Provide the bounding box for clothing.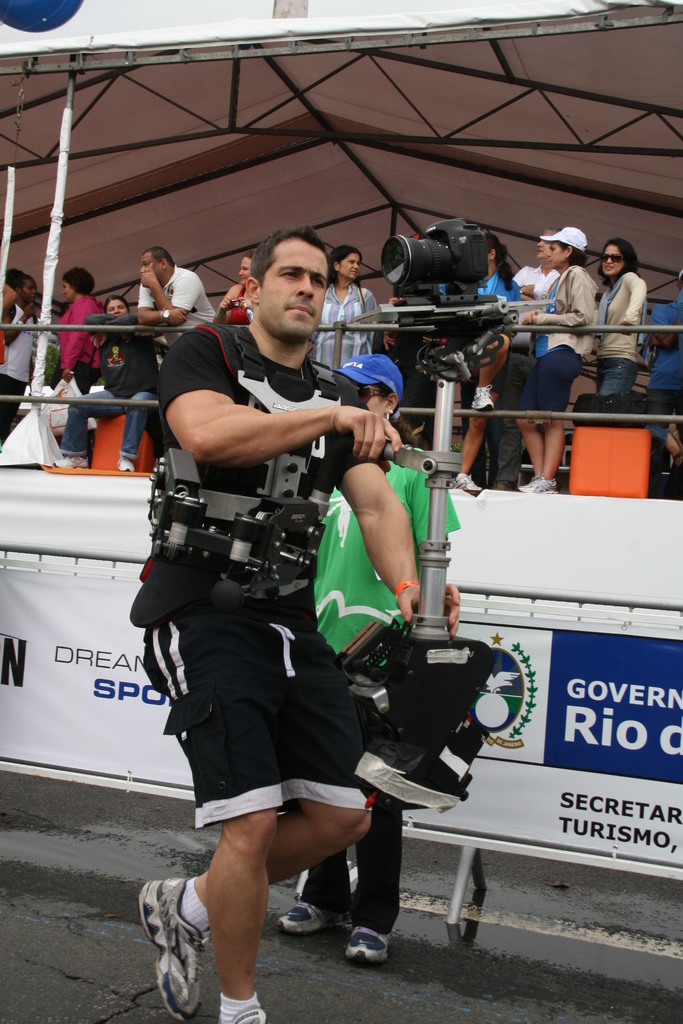
54, 305, 160, 461.
